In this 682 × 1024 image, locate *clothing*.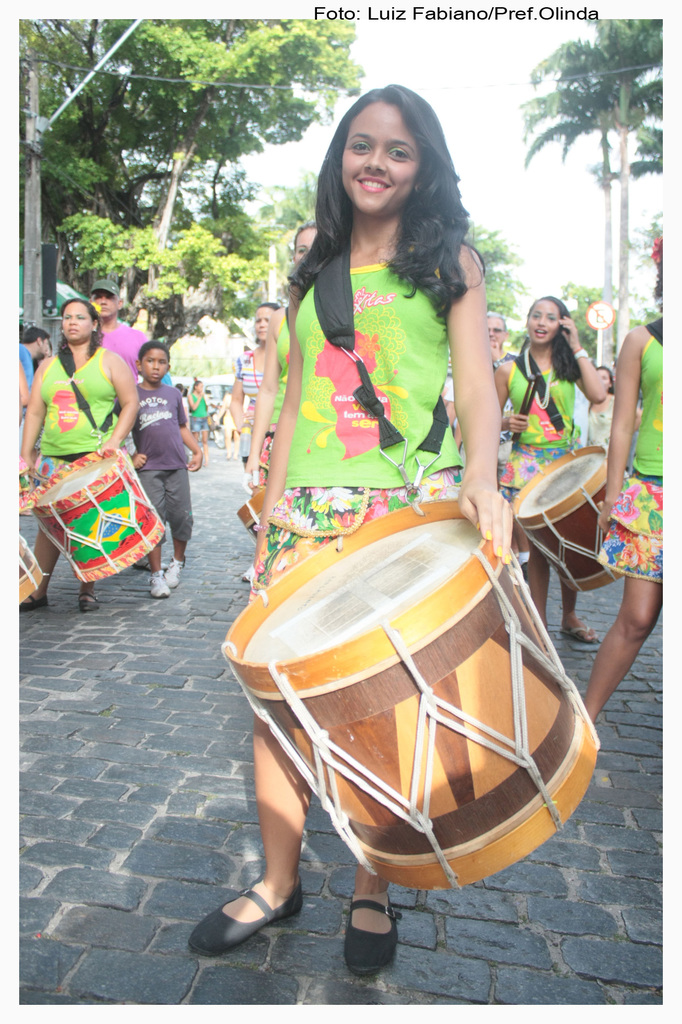
Bounding box: crop(19, 312, 195, 564).
